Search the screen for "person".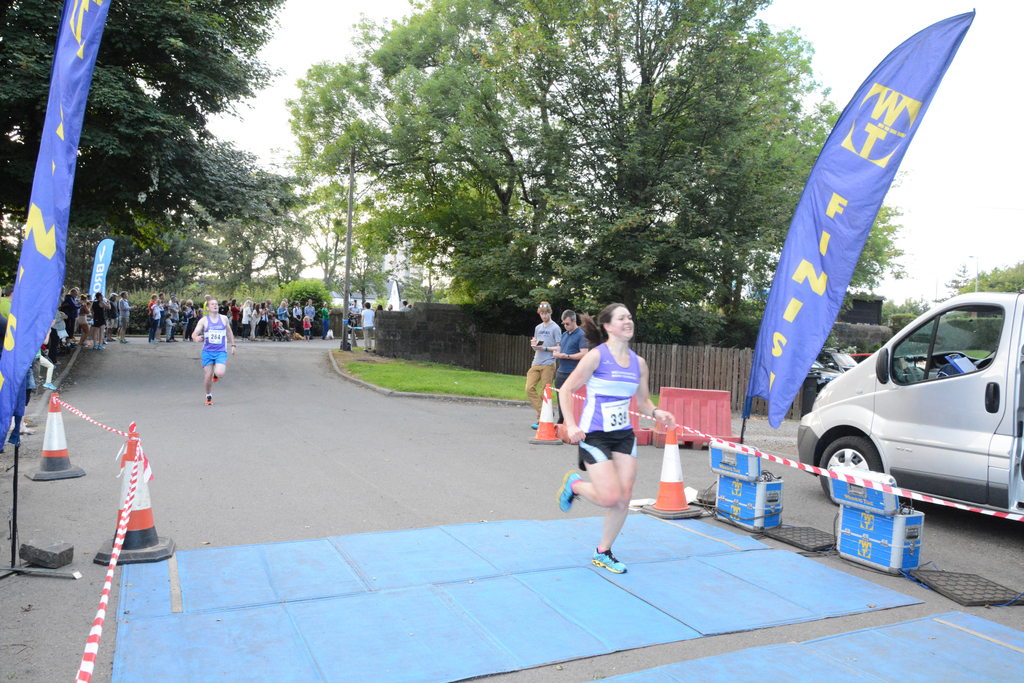
Found at x1=113 y1=293 x2=136 y2=342.
